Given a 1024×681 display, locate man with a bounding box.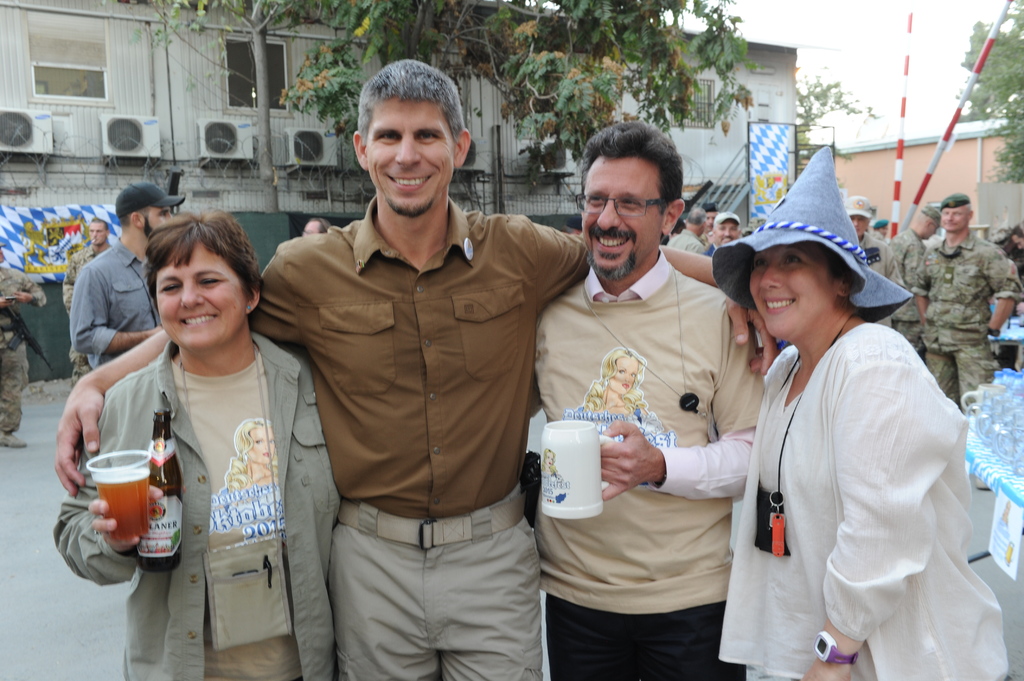
Located: crop(909, 192, 1023, 406).
